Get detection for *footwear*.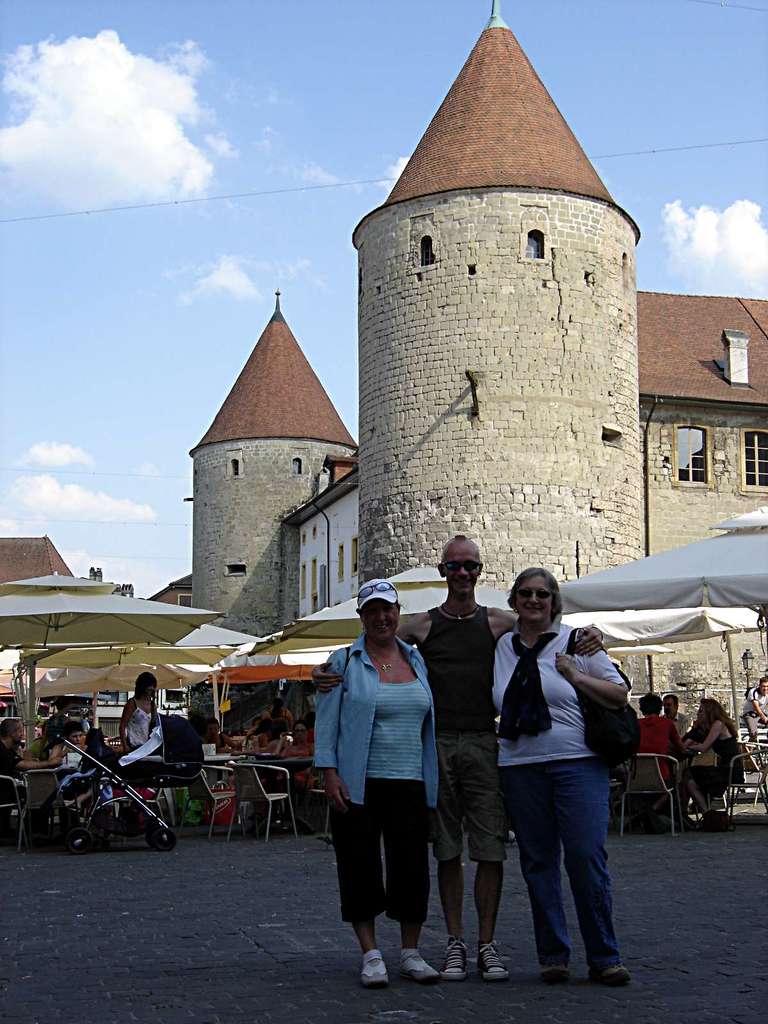
Detection: detection(585, 964, 630, 982).
